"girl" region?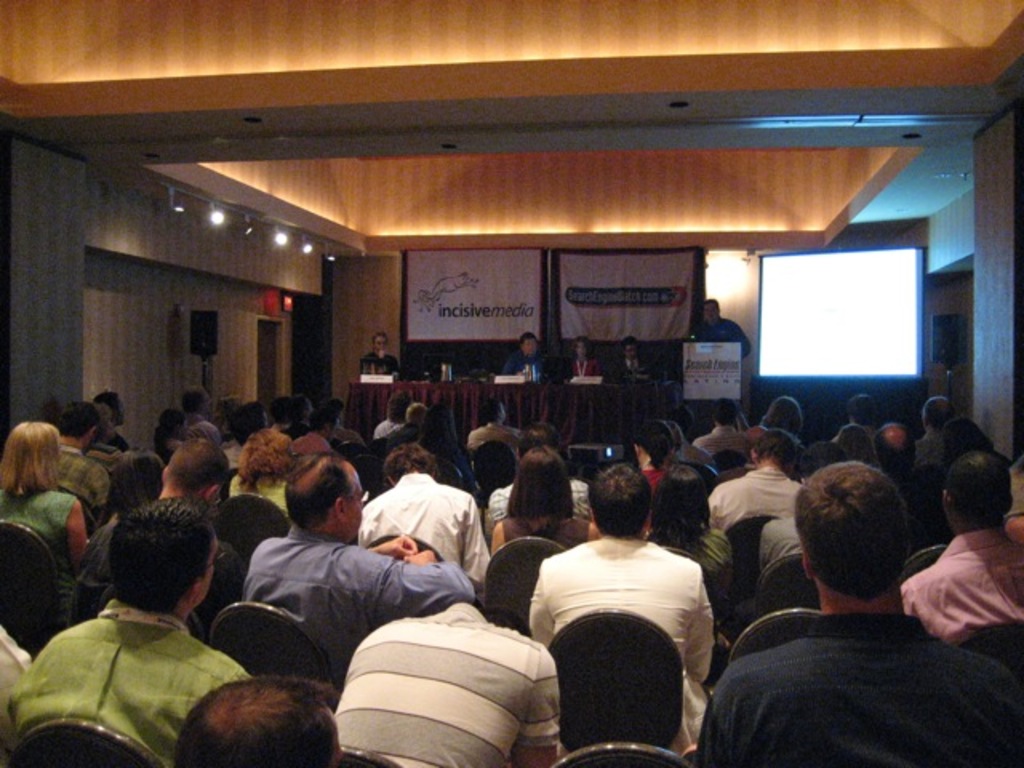
left=648, top=466, right=730, bottom=589
